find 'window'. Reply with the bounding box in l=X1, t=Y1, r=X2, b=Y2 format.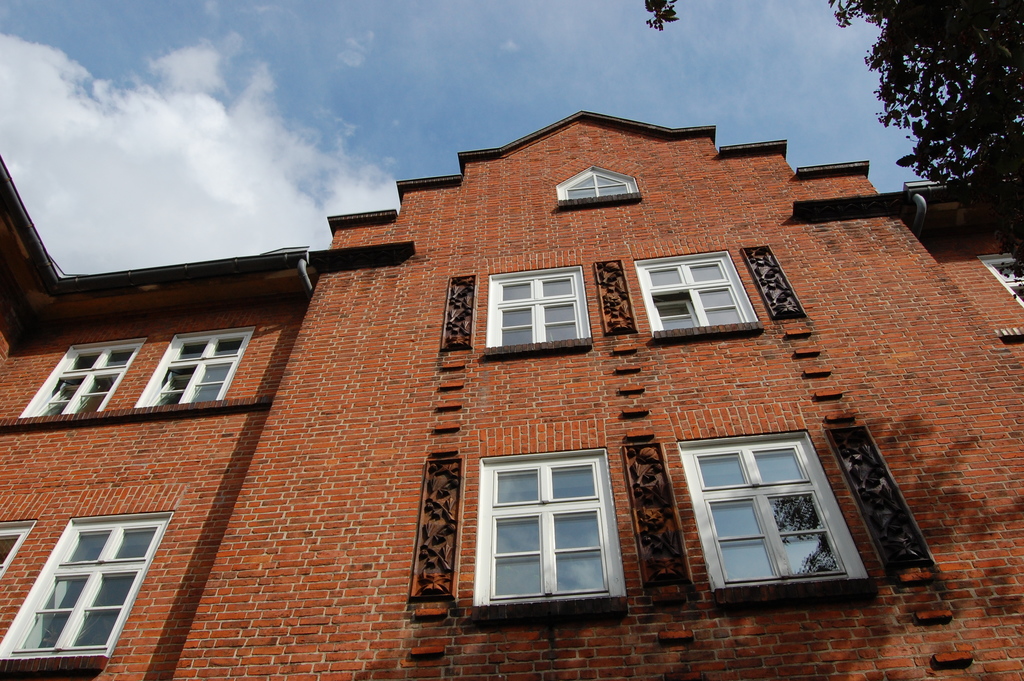
l=676, t=430, r=862, b=594.
